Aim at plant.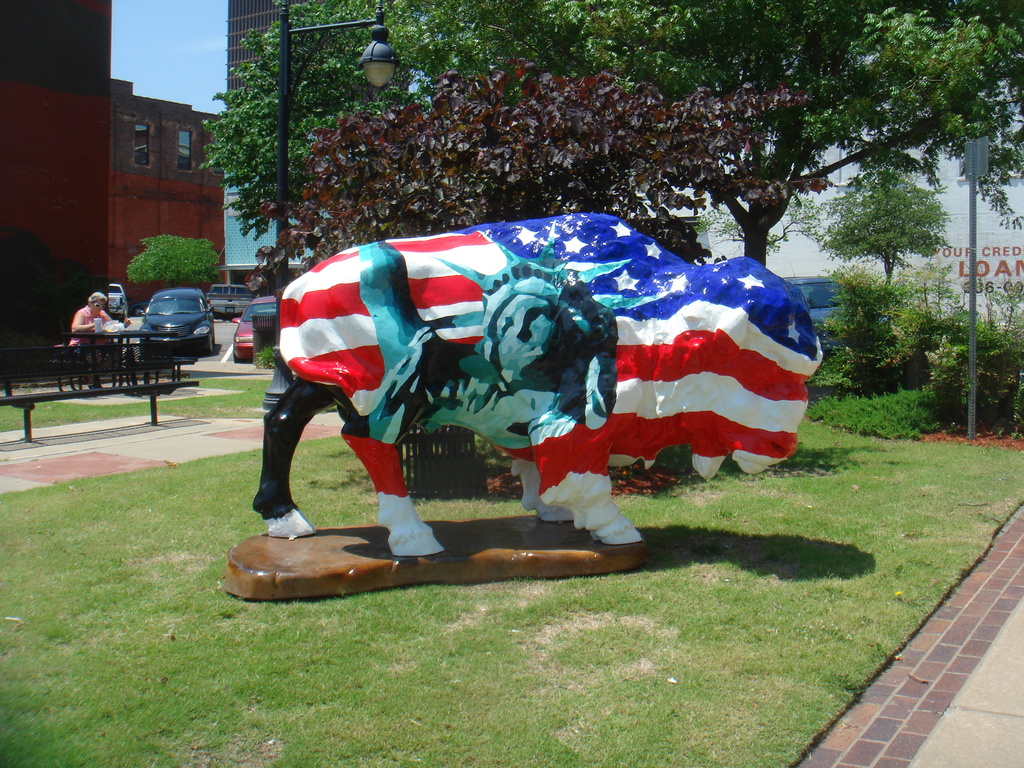
Aimed at bbox=(820, 160, 955, 285).
